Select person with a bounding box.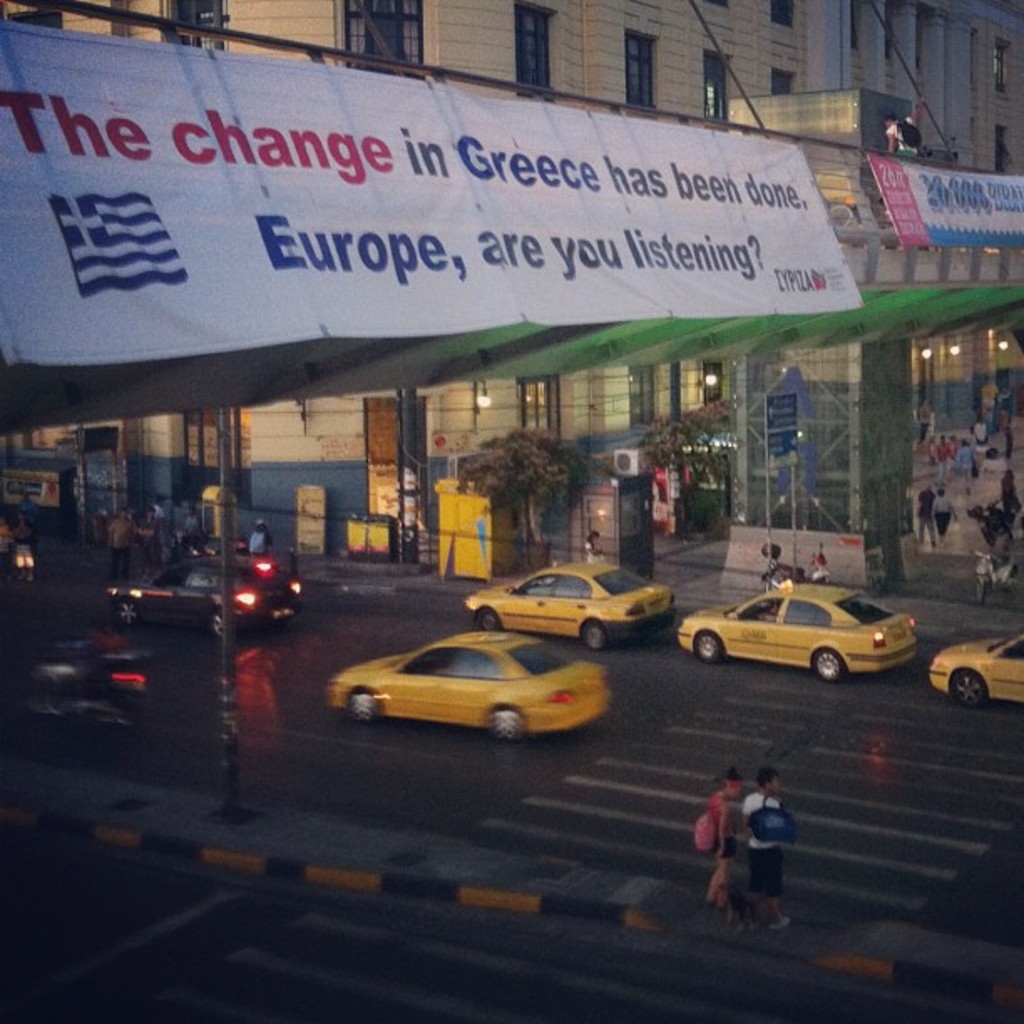
l=181, t=502, r=202, b=561.
